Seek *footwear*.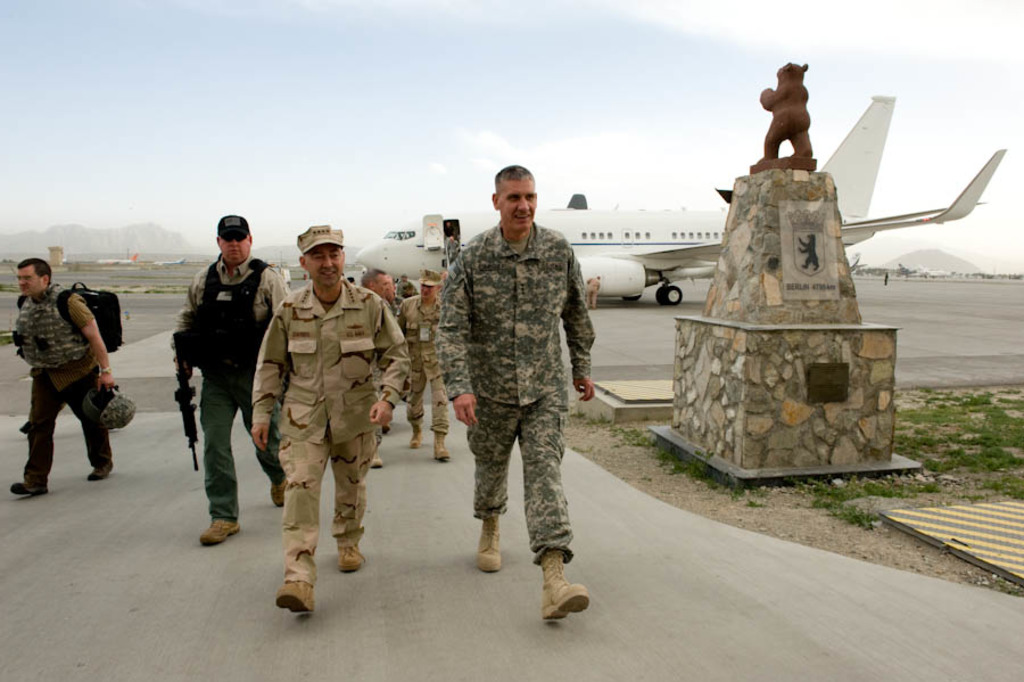
x1=198, y1=521, x2=242, y2=542.
